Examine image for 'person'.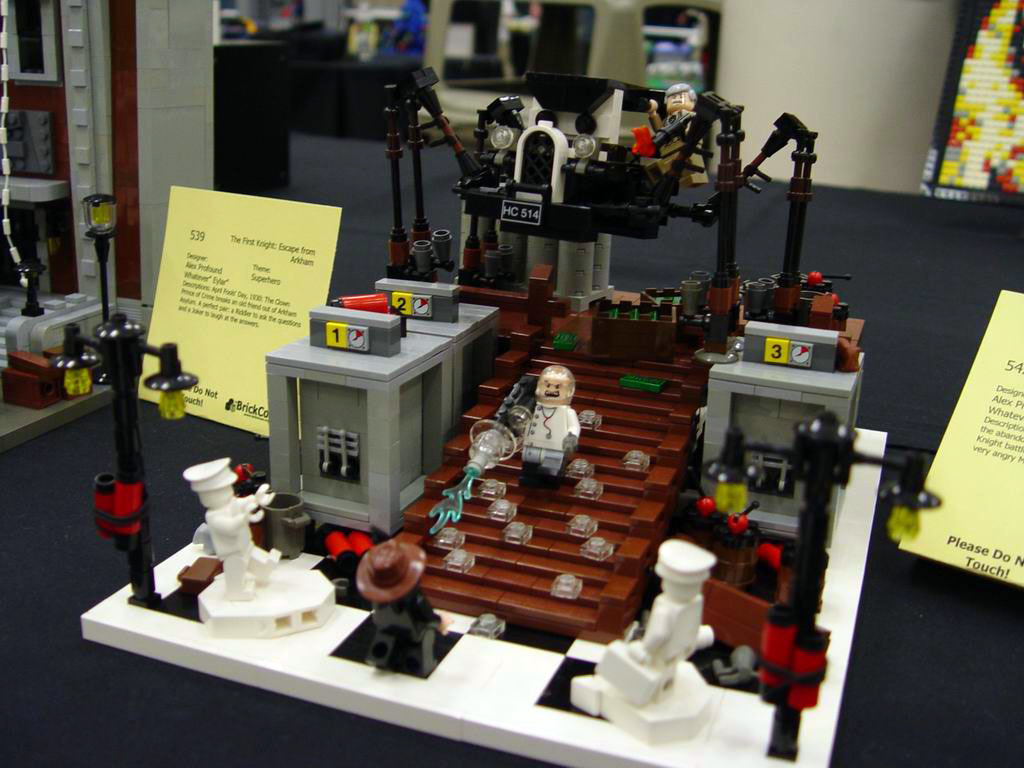
Examination result: <bbox>518, 365, 583, 488</bbox>.
